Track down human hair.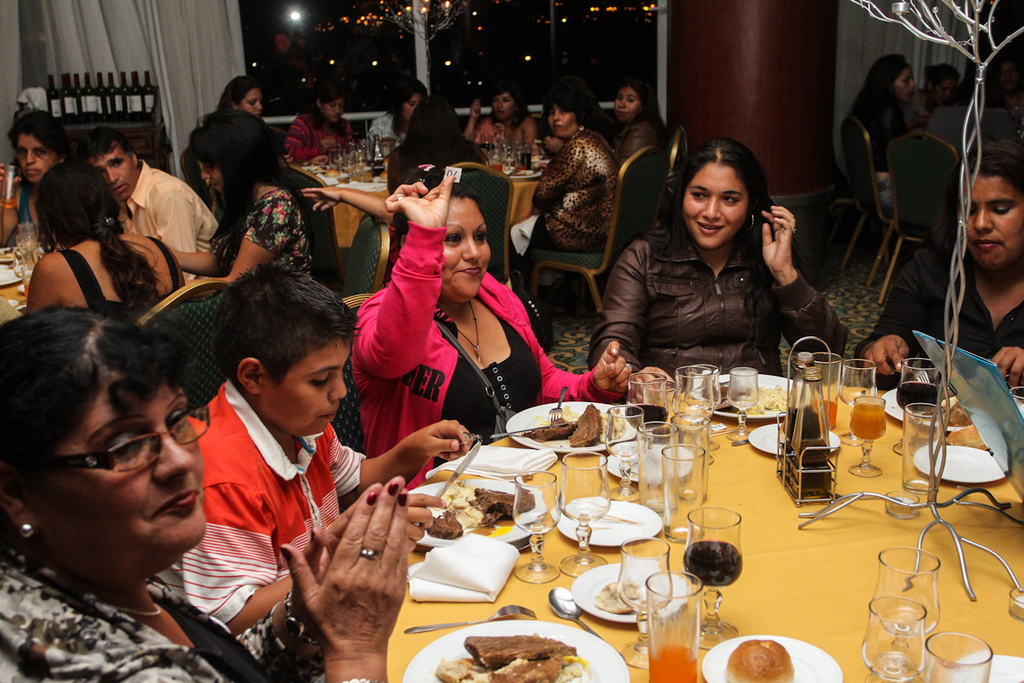
Tracked to [x1=660, y1=138, x2=787, y2=270].
